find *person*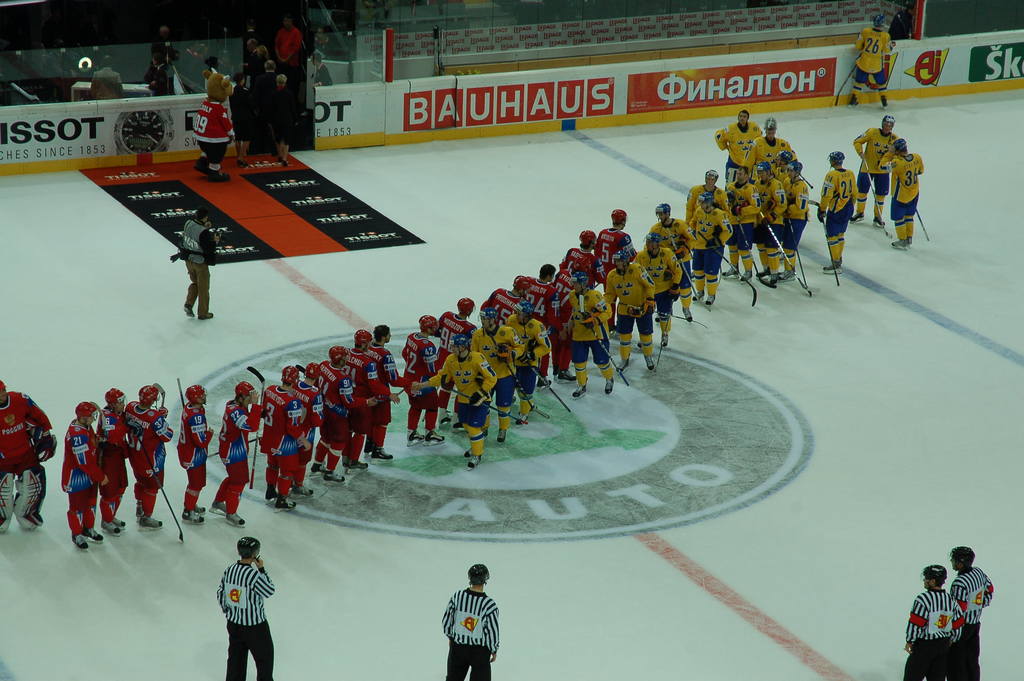
box(203, 538, 277, 666)
